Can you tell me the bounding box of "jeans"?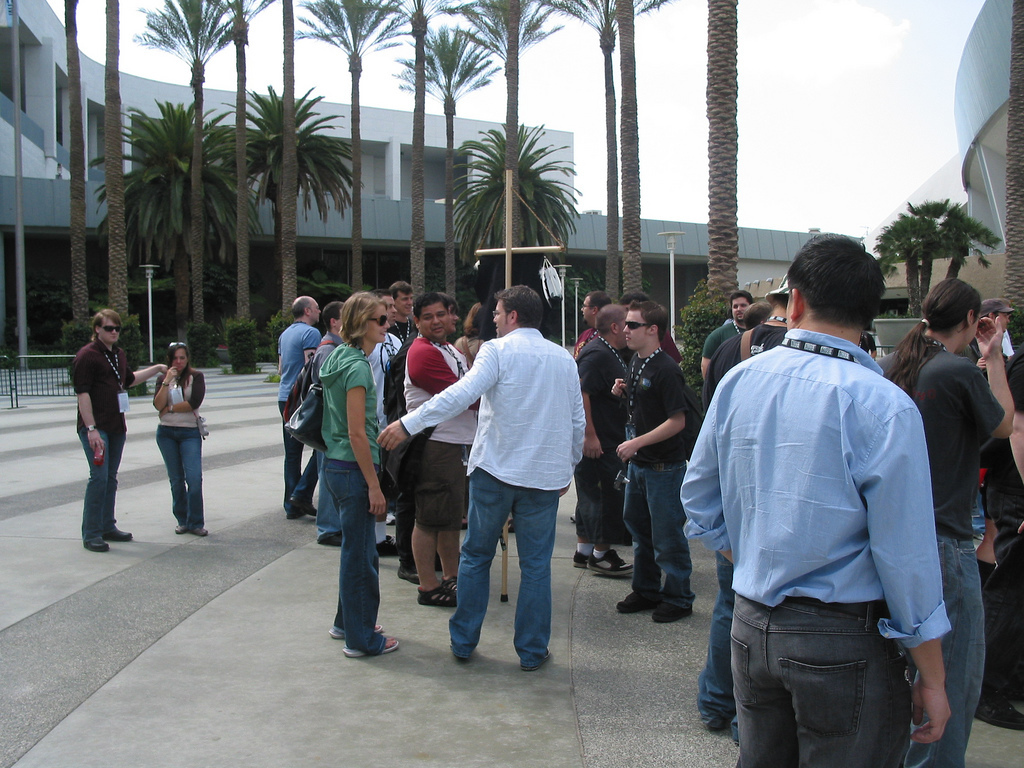
(x1=730, y1=594, x2=905, y2=767).
